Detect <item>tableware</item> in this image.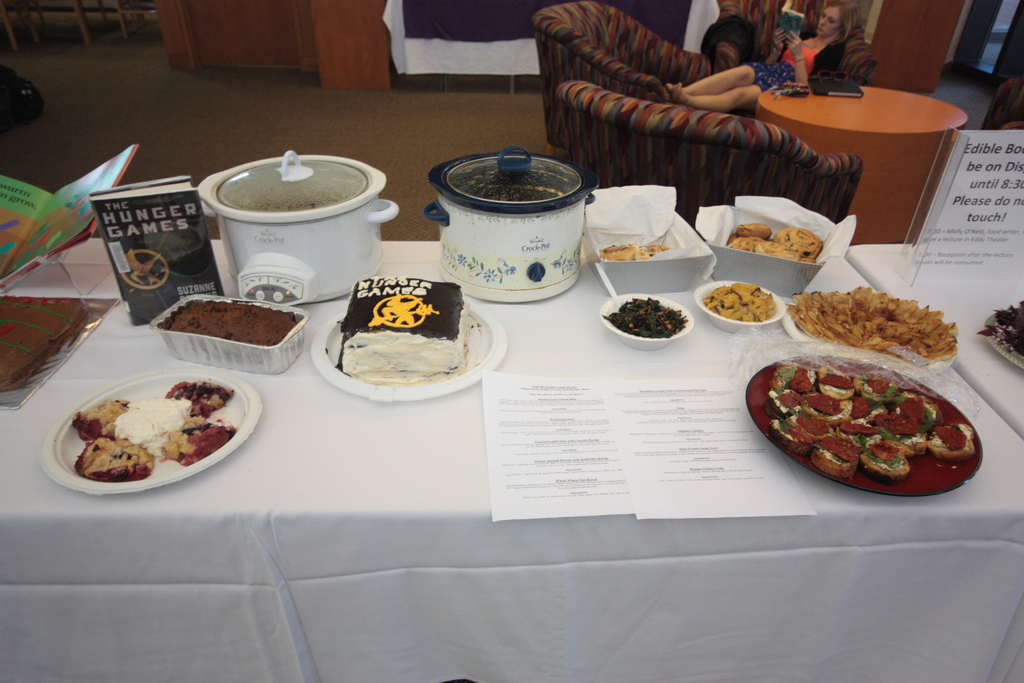
Detection: region(150, 292, 308, 372).
